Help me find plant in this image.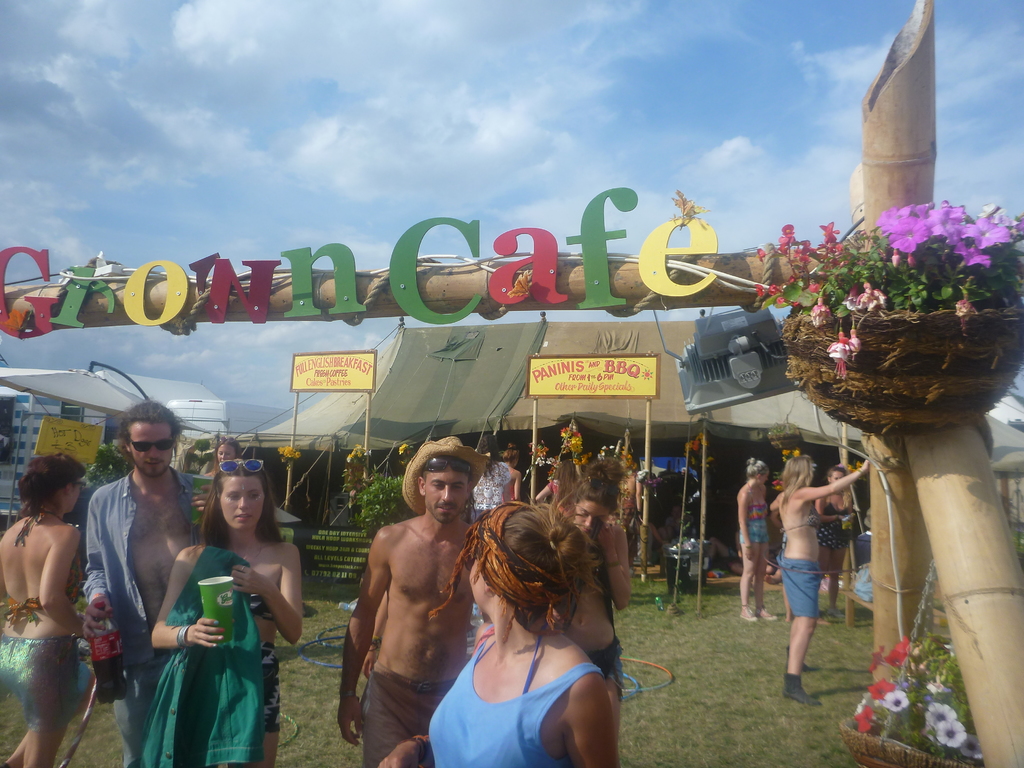
Found it: 561:422:582:452.
